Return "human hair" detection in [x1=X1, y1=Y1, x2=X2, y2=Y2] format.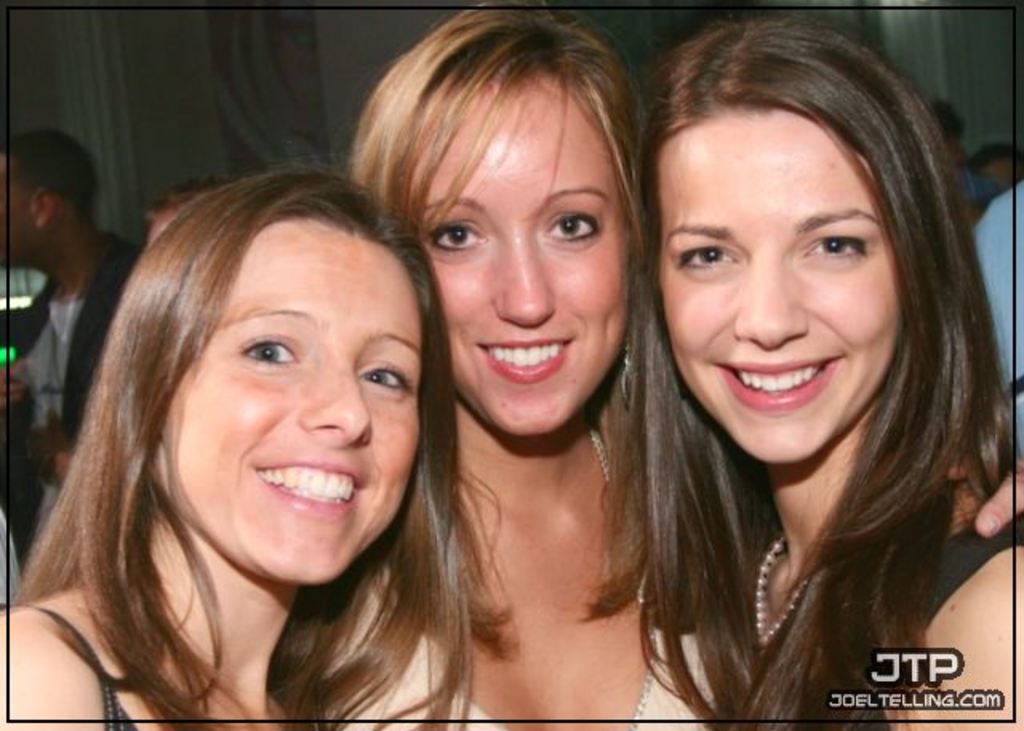
[x1=637, y1=26, x2=1005, y2=641].
